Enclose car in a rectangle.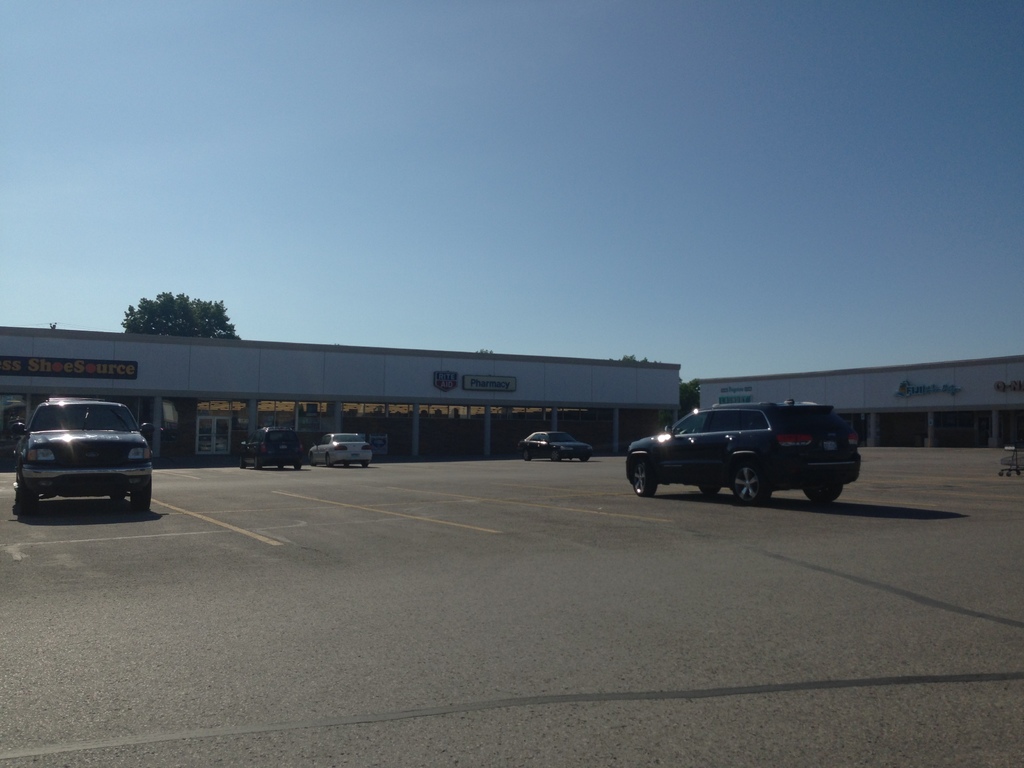
box(312, 433, 369, 465).
